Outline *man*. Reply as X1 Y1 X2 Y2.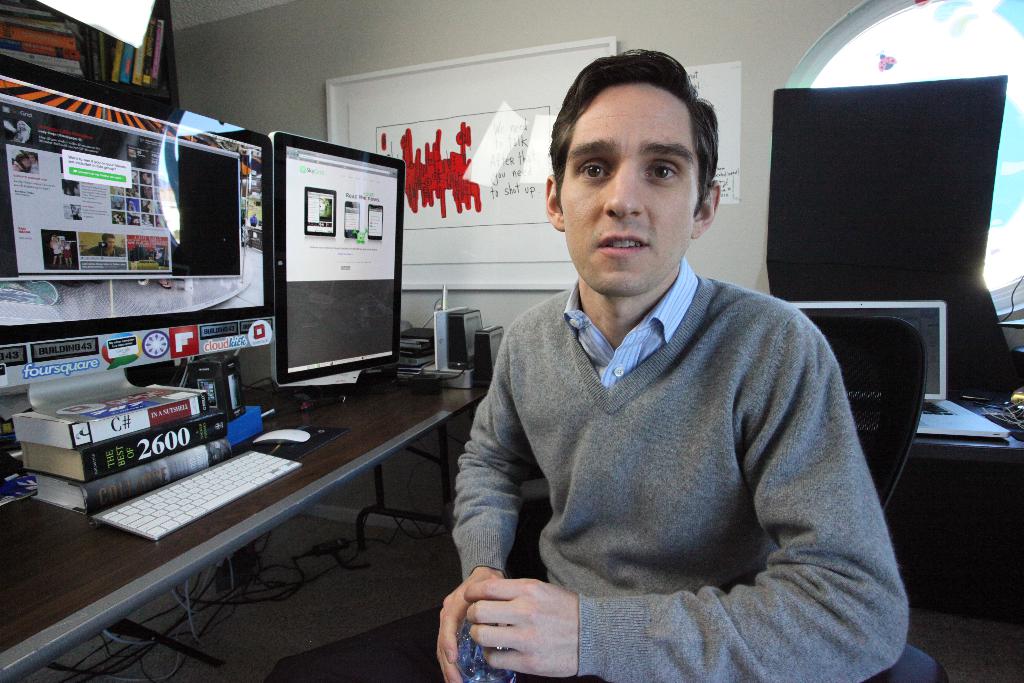
434 78 895 660.
